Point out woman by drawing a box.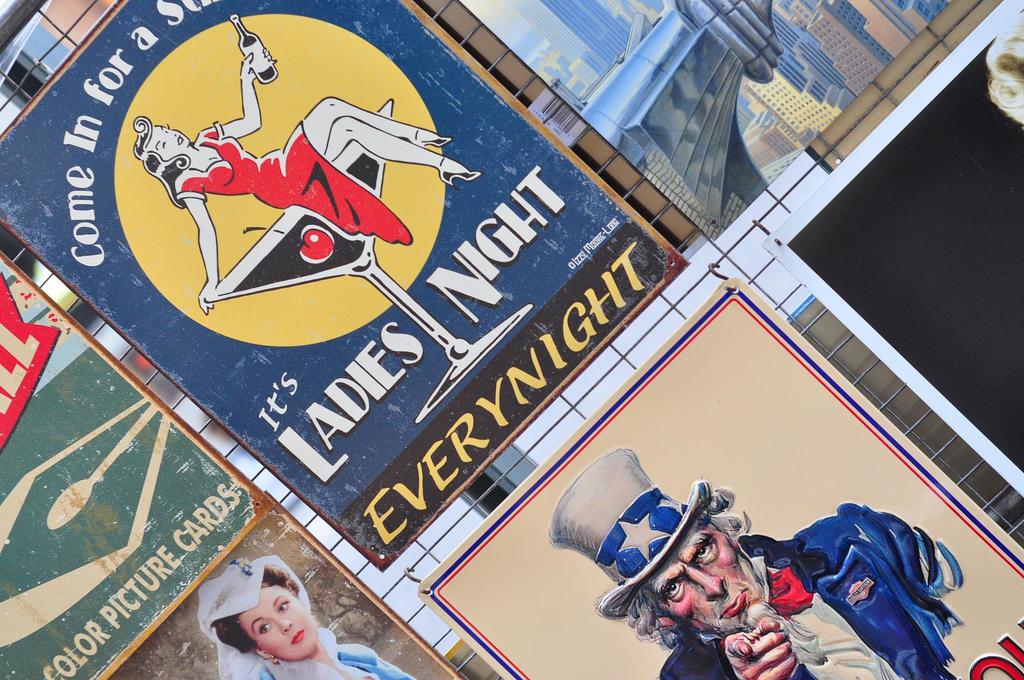
x1=195, y1=555, x2=416, y2=679.
